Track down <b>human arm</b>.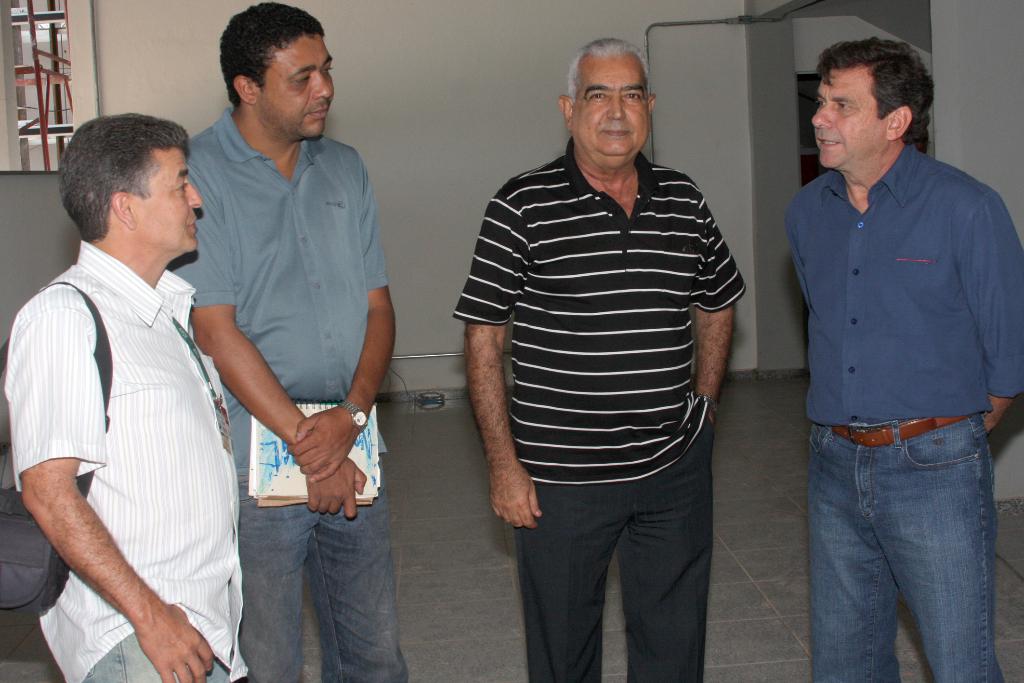
Tracked to 461 194 541 527.
